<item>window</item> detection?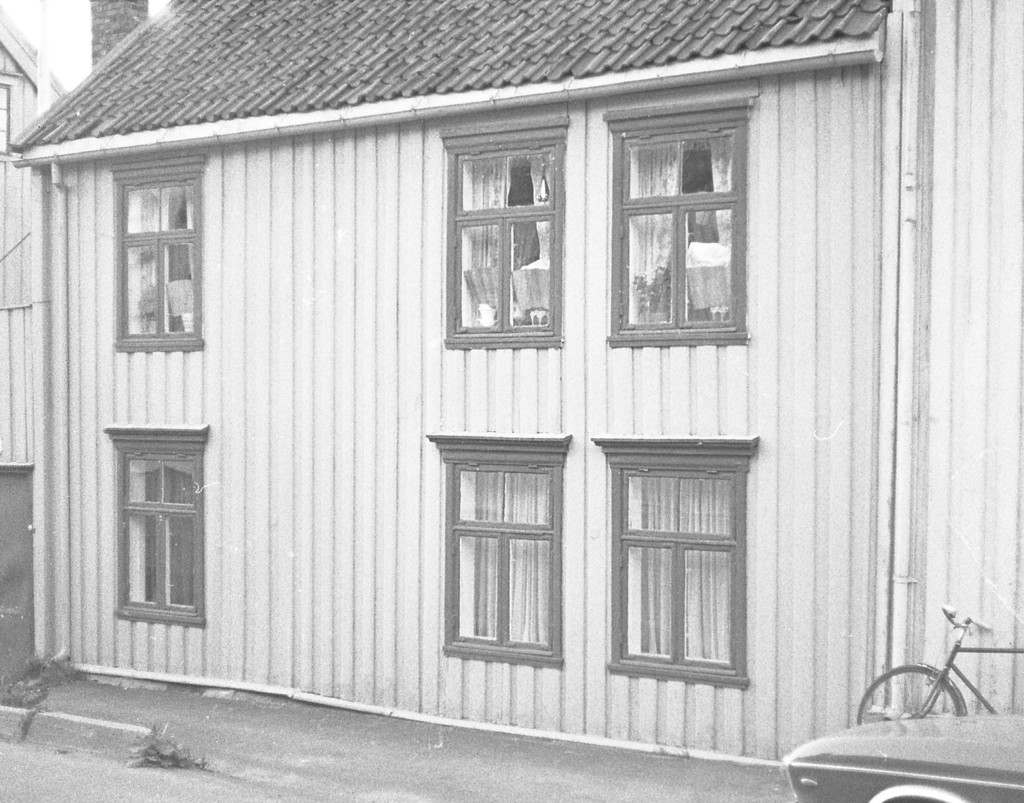
{"left": 605, "top": 97, "right": 750, "bottom": 346}
